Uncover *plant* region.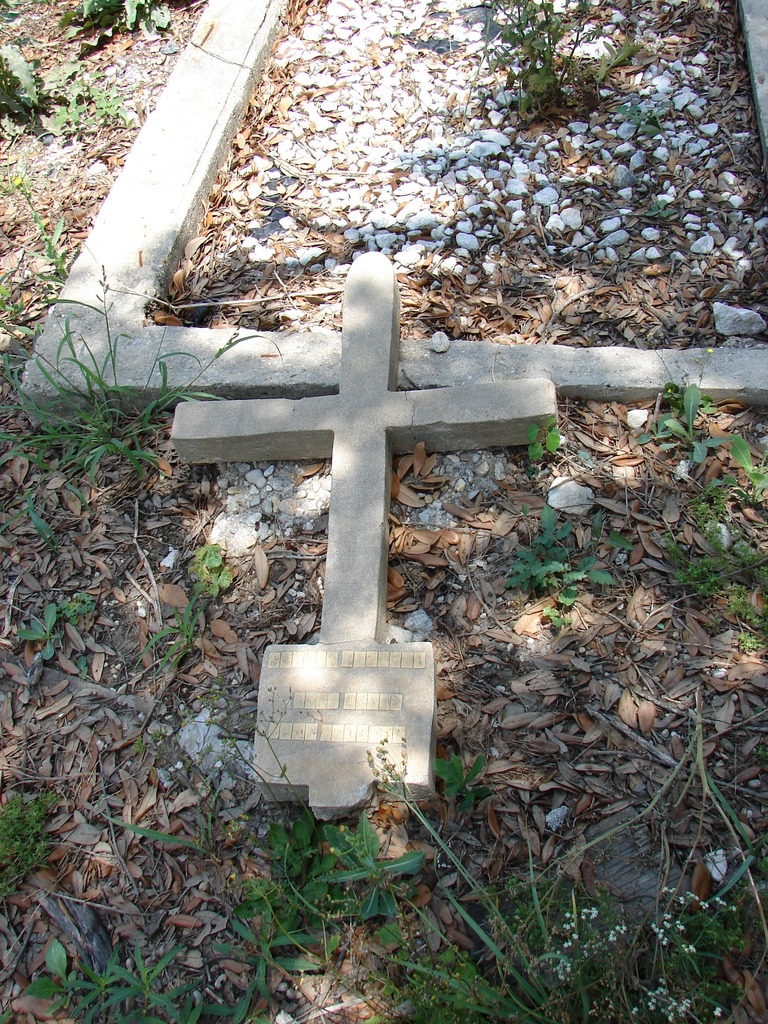
Uncovered: region(7, 496, 54, 568).
